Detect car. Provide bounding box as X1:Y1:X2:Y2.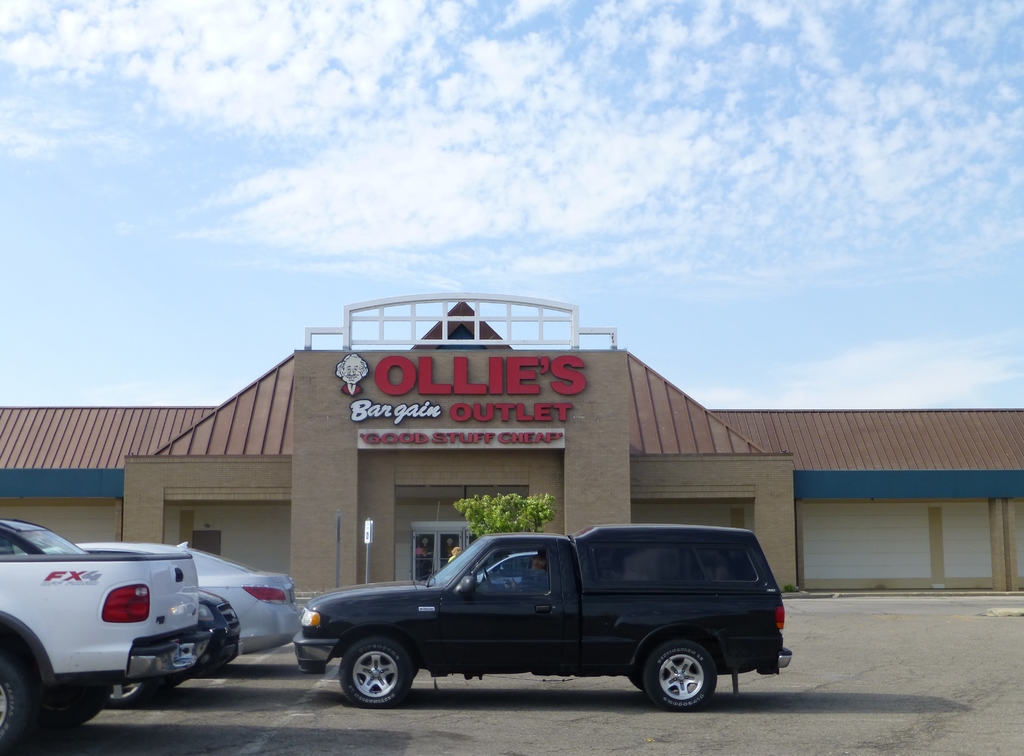
76:539:304:655.
